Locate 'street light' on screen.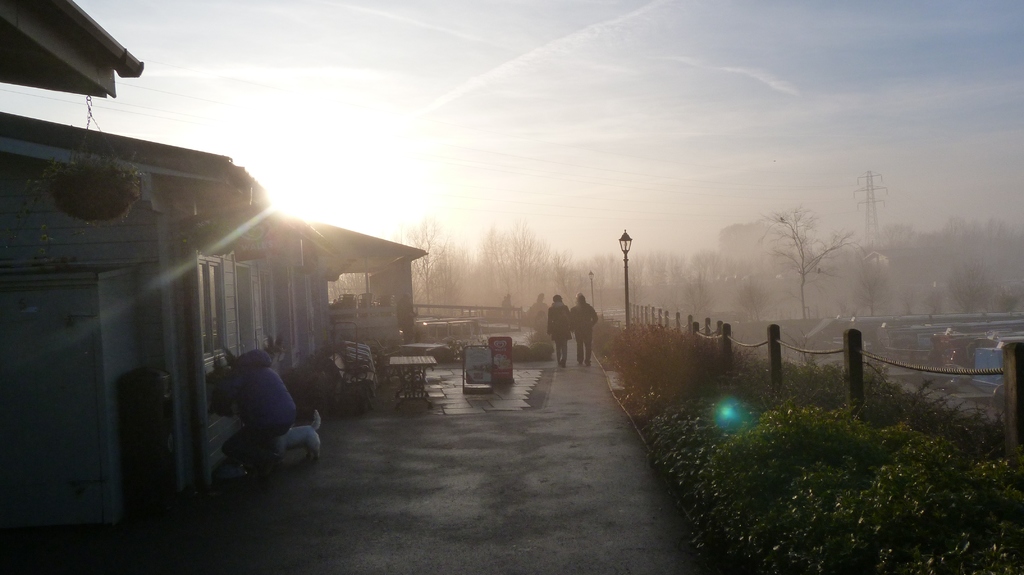
On screen at rect(619, 228, 634, 332).
